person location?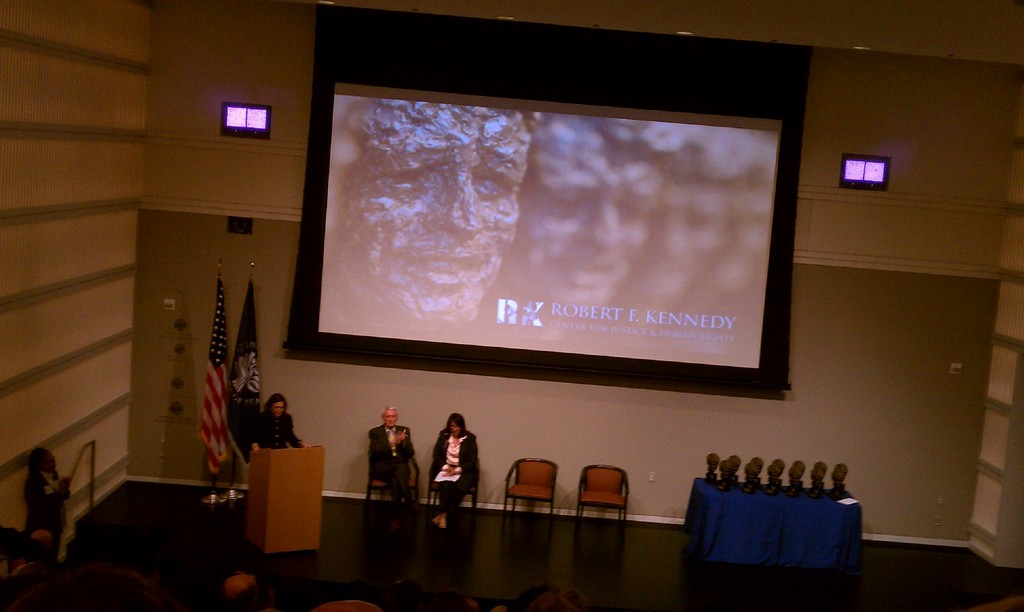
bbox=[425, 415, 475, 519]
